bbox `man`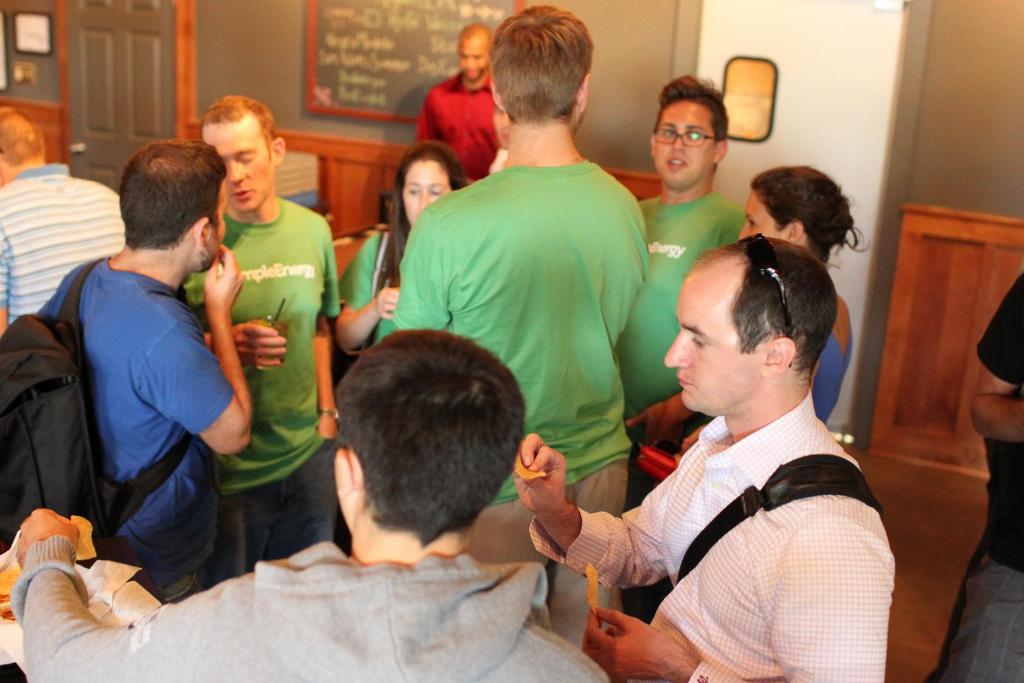
<region>616, 70, 741, 415</region>
